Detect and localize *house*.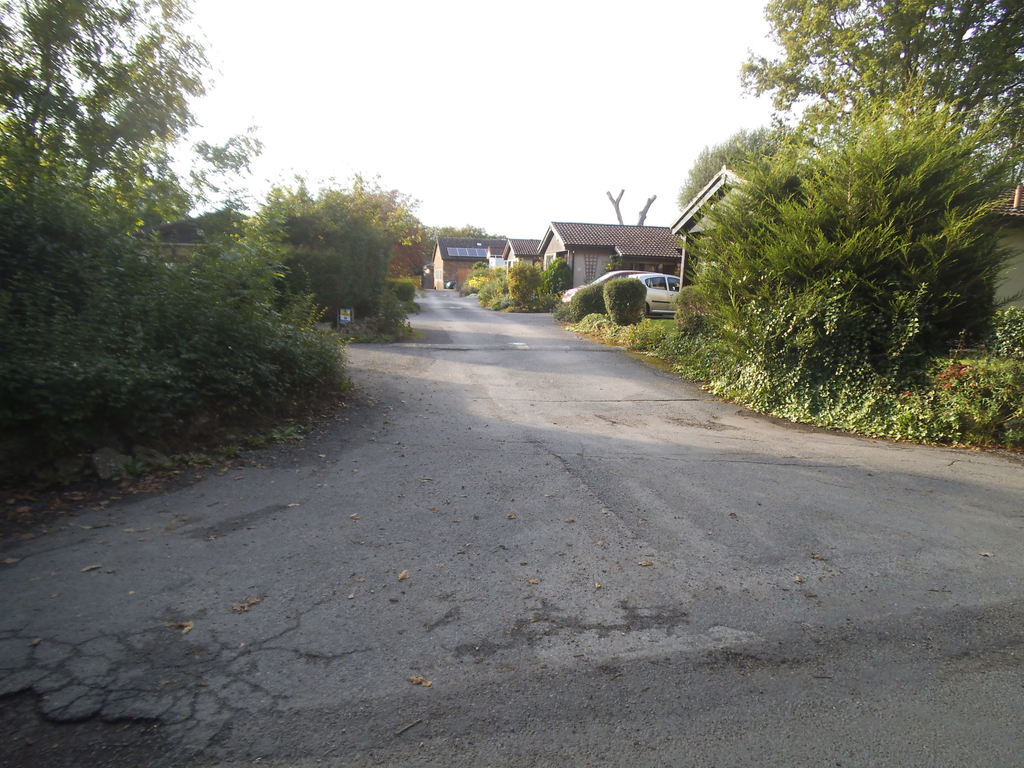
Localized at [left=535, top=225, right=678, bottom=285].
